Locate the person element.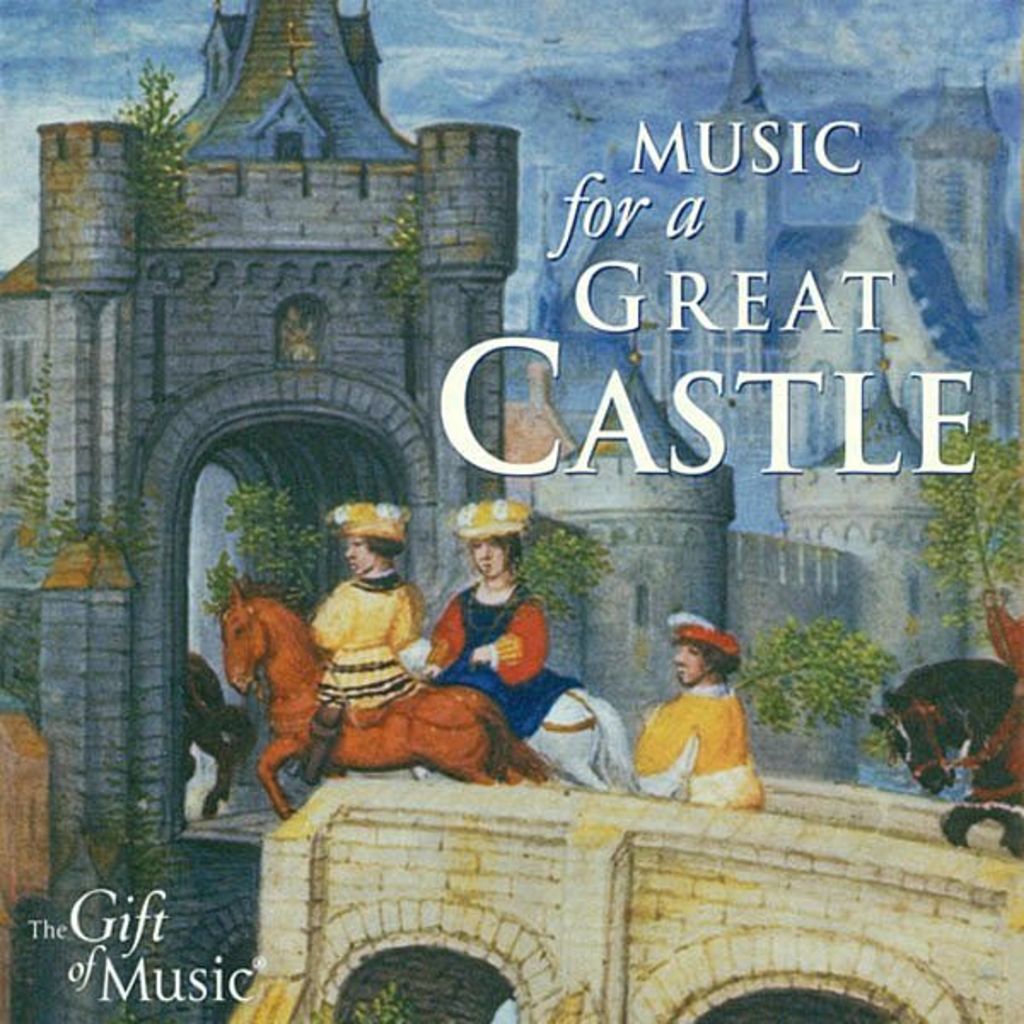
Element bbox: Rect(416, 495, 551, 748).
